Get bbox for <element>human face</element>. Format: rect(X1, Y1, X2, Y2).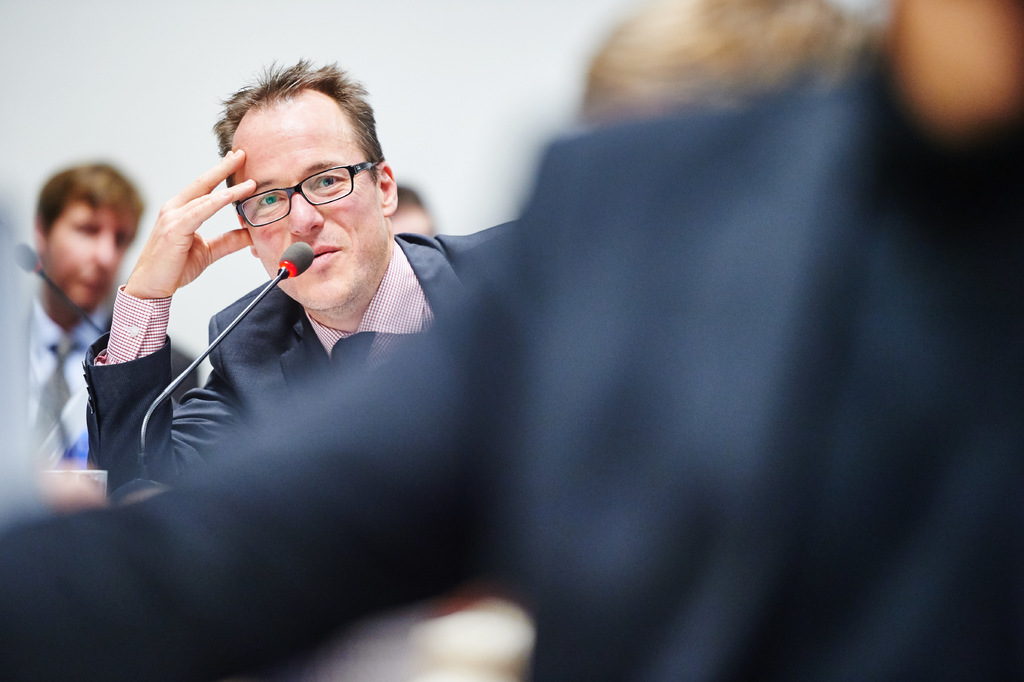
rect(230, 107, 387, 304).
